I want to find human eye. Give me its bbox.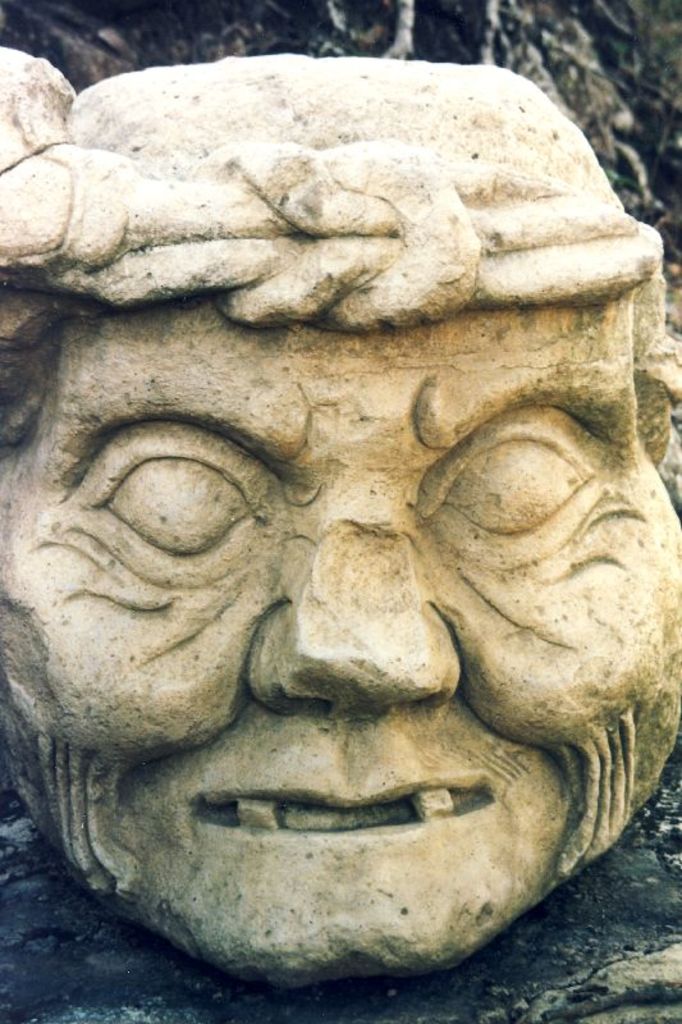
{"x1": 420, "y1": 415, "x2": 607, "y2": 567}.
